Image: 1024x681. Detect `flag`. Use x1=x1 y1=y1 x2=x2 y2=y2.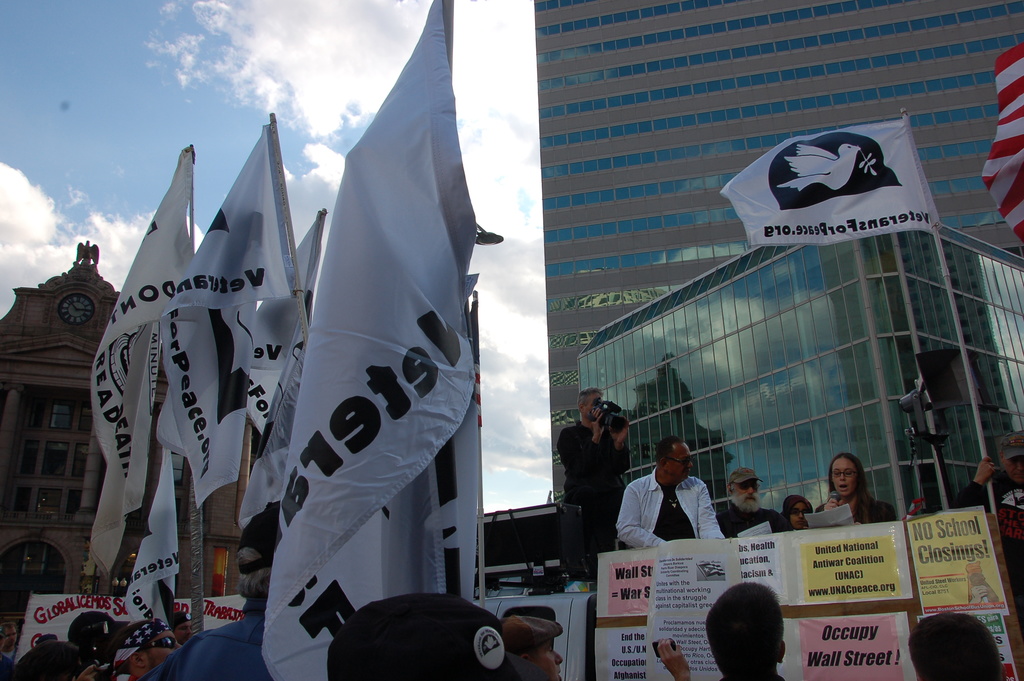
x1=255 y1=0 x2=487 y2=680.
